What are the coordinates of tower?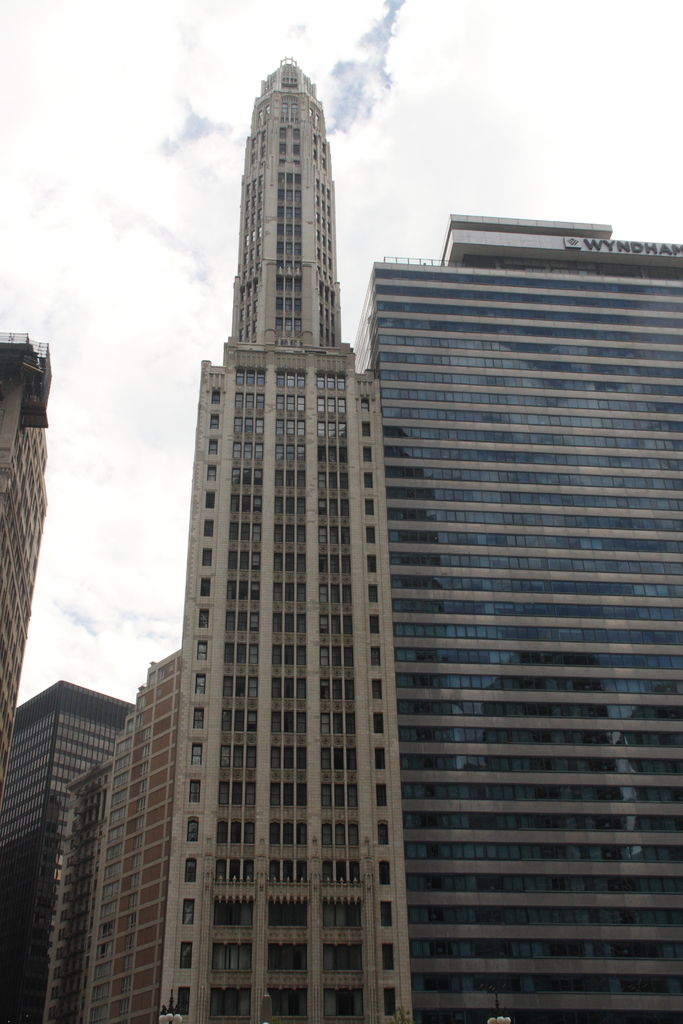
(0, 678, 141, 1023).
